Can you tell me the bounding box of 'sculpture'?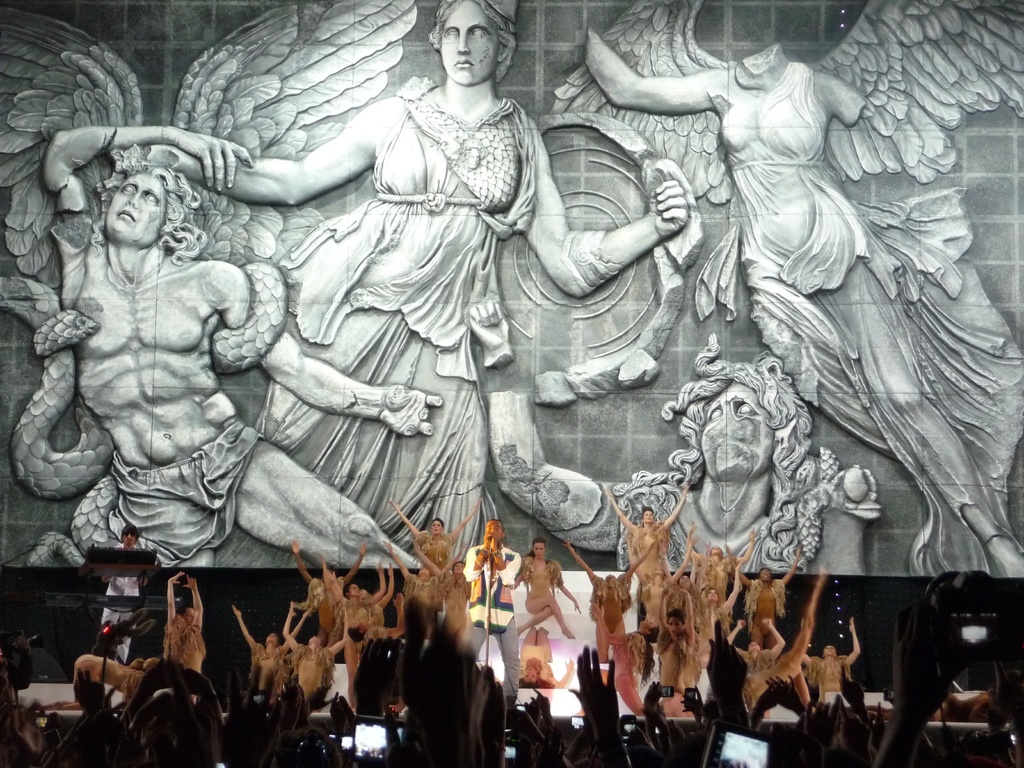
l=128, t=0, r=686, b=574.
